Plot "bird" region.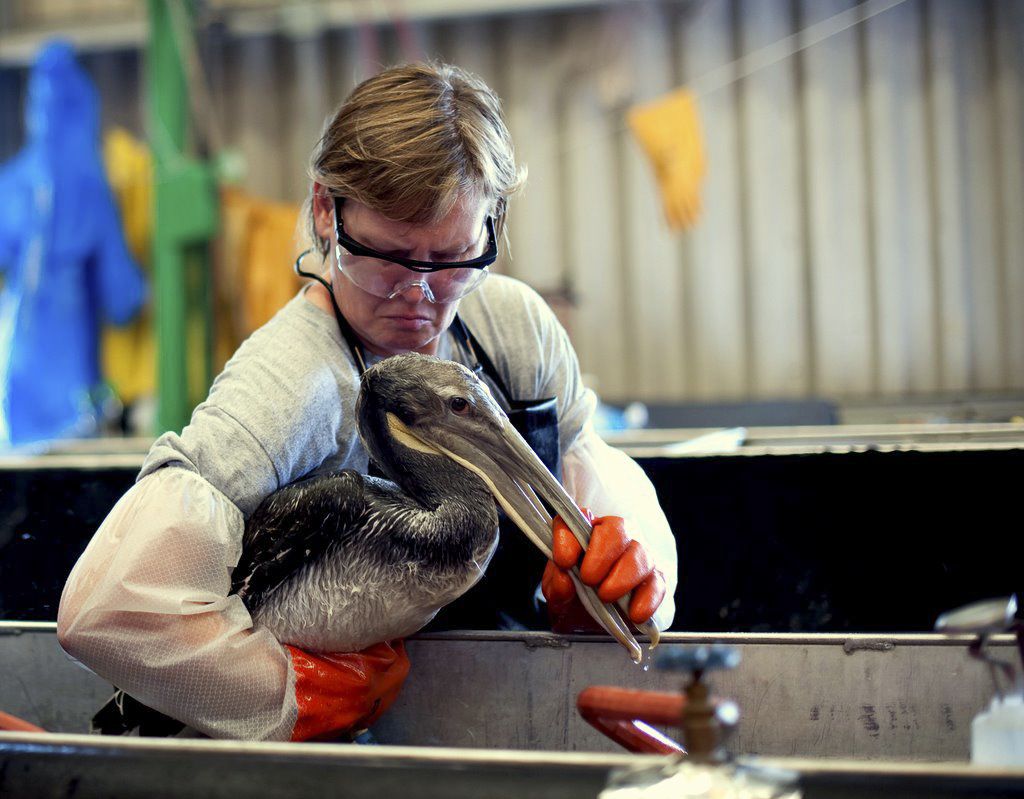
Plotted at bbox(177, 330, 624, 688).
